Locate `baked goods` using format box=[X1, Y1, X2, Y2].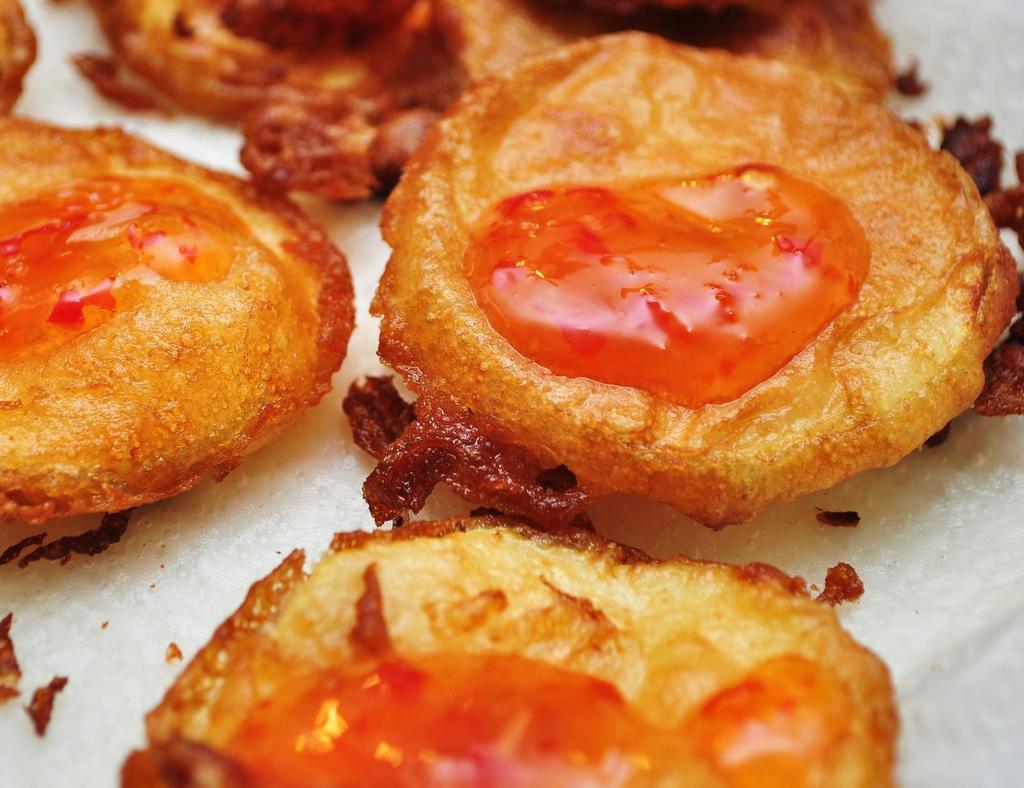
box=[0, 0, 357, 527].
